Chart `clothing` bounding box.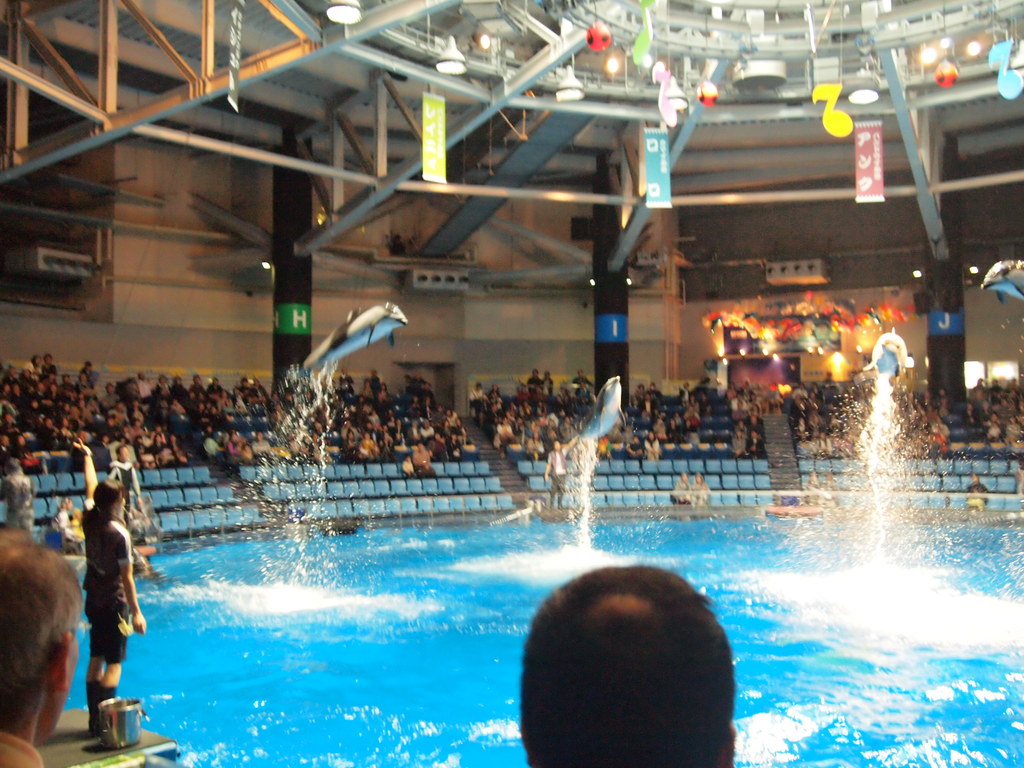
Charted: x1=67 y1=470 x2=137 y2=708.
